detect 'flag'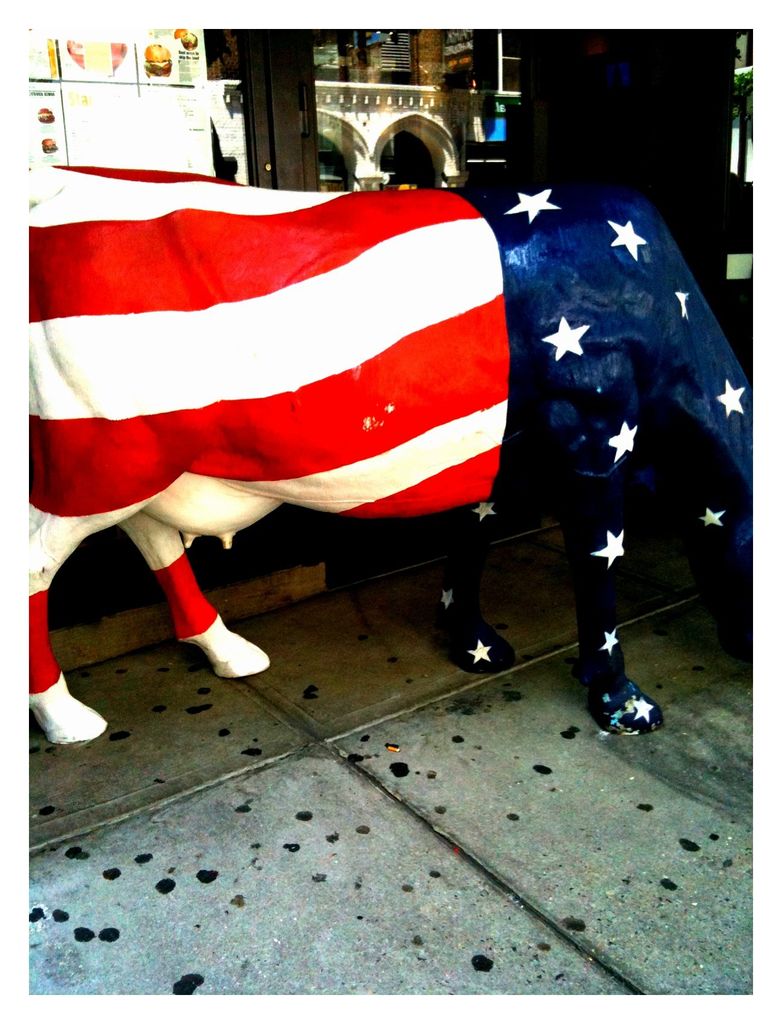
[x1=17, y1=131, x2=598, y2=739]
